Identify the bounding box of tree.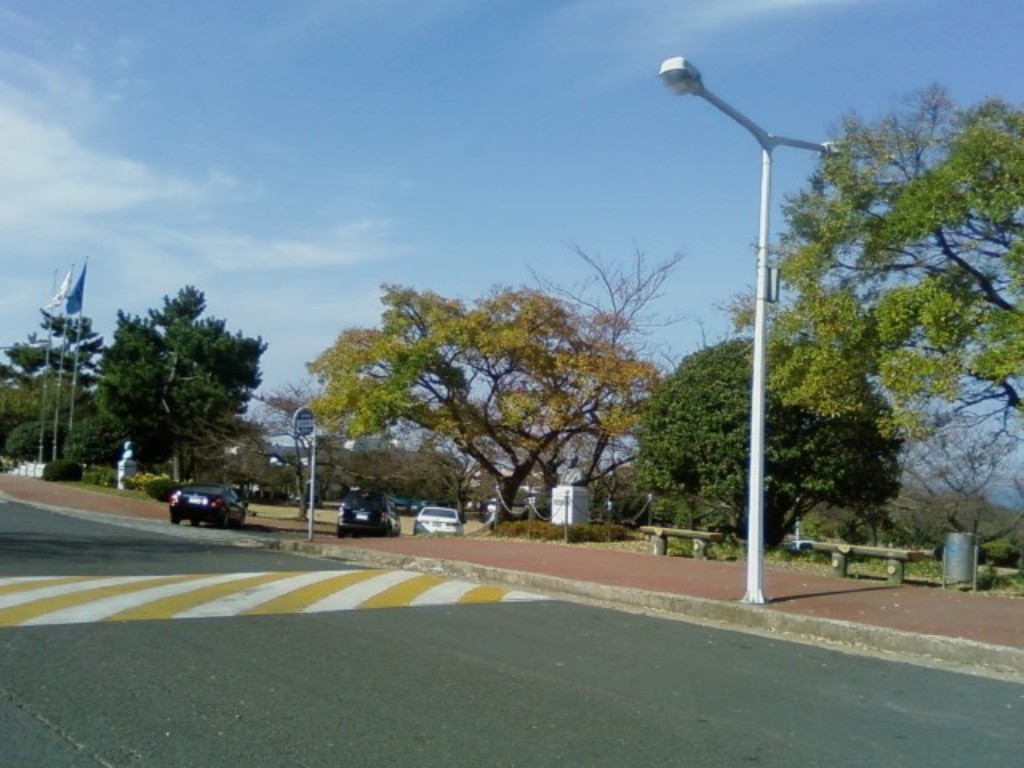
766, 98, 1022, 546.
